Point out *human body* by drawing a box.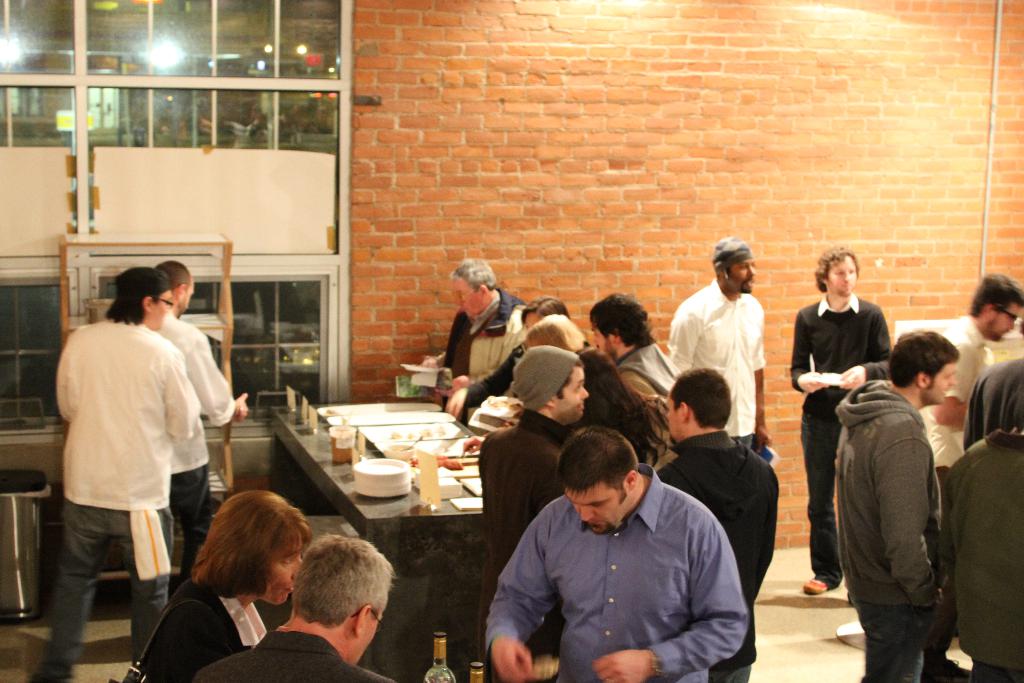
Rect(792, 244, 894, 598).
